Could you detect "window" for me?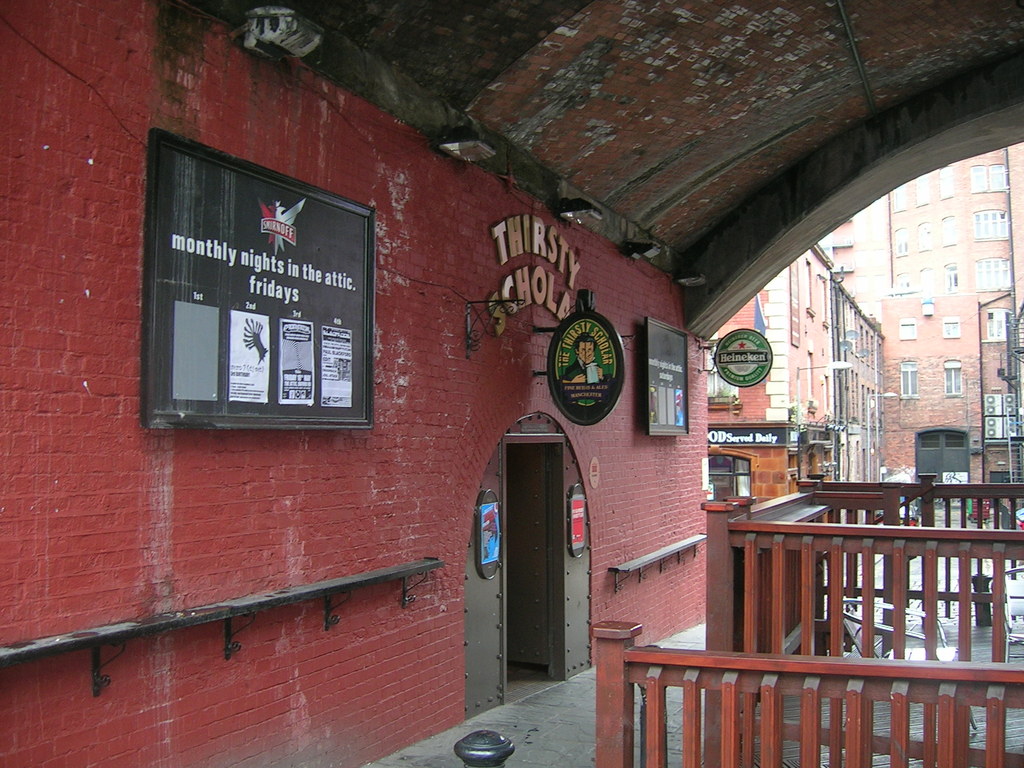
Detection result: locate(913, 175, 927, 205).
